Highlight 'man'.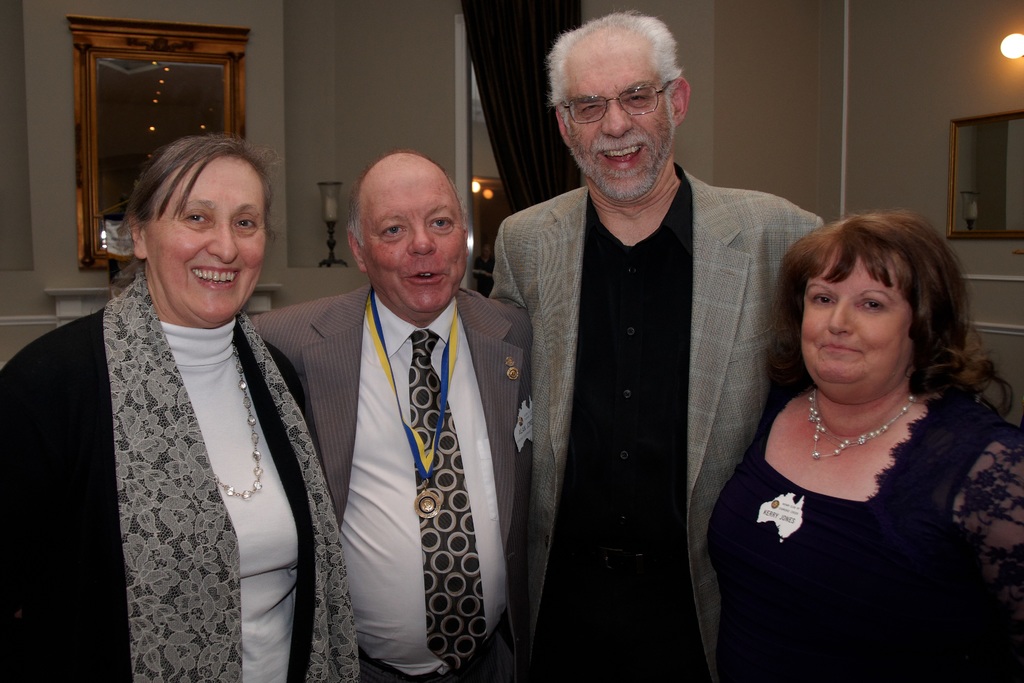
Highlighted region: (left=481, top=23, right=821, bottom=679).
